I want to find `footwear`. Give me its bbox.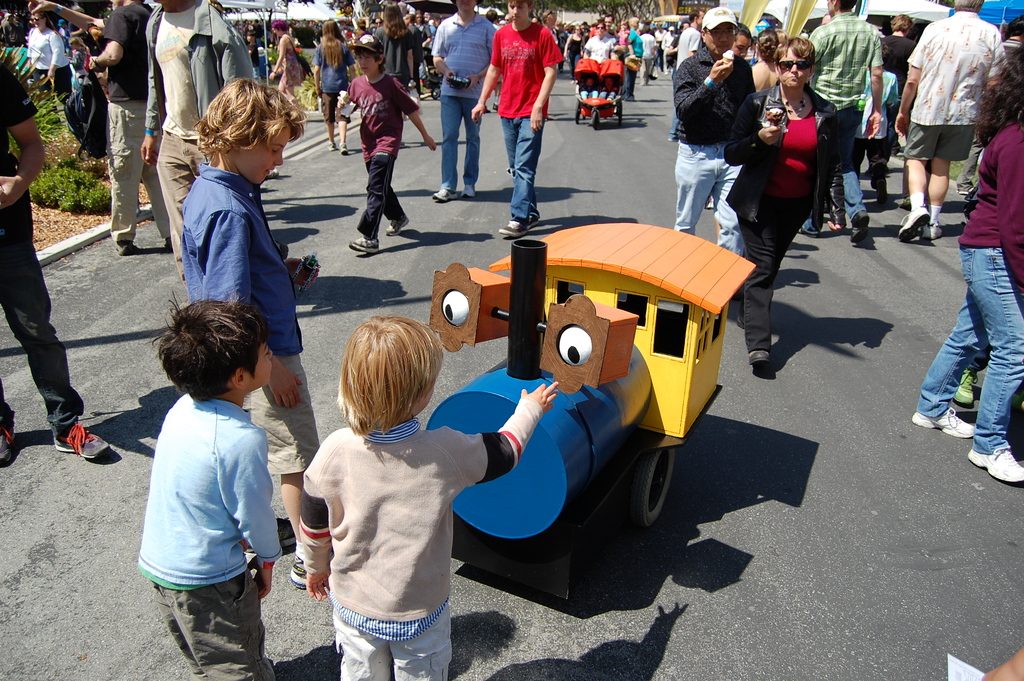
[497,218,526,236].
